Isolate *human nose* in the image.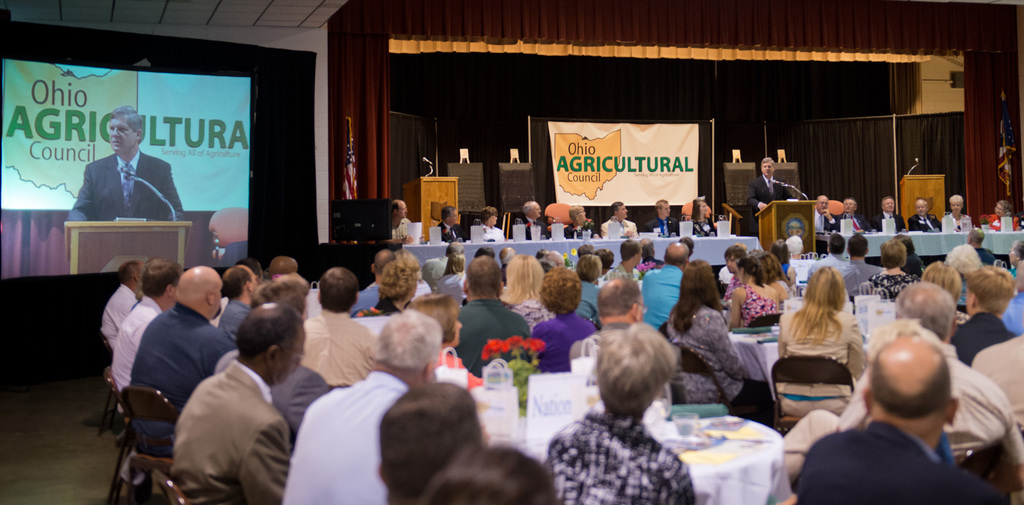
Isolated region: [111,126,117,138].
